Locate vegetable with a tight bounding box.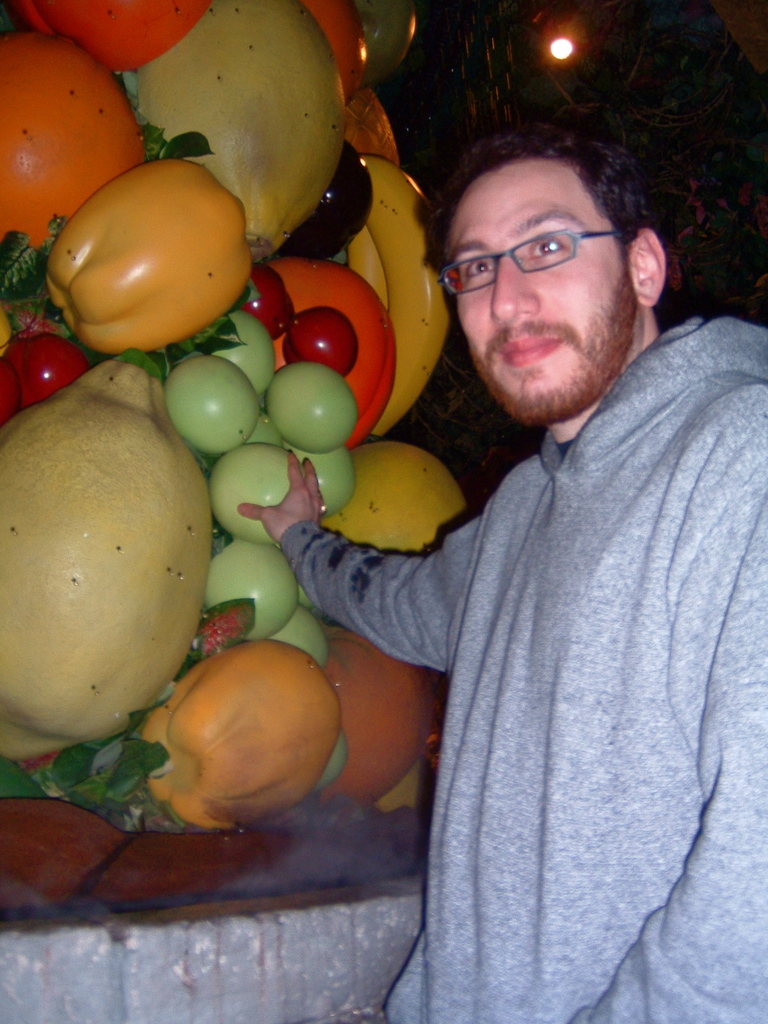
pyautogui.locateOnScreen(205, 437, 310, 535).
